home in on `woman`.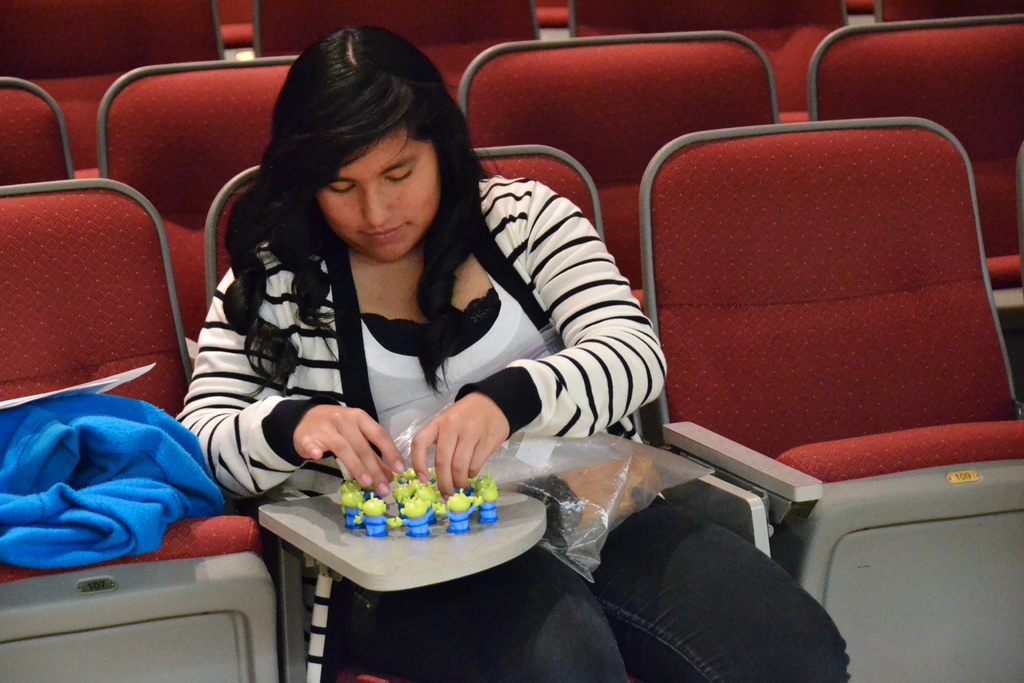
Homed in at 225:49:792:613.
